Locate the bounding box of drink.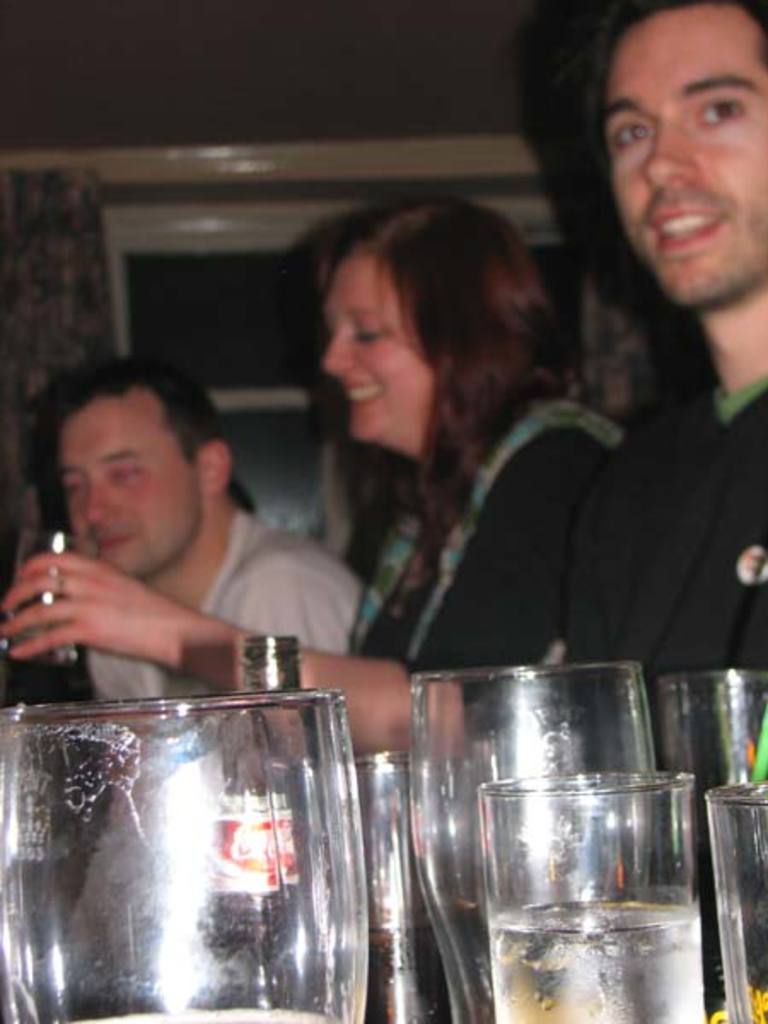
Bounding box: {"left": 270, "top": 911, "right": 476, "bottom": 1022}.
